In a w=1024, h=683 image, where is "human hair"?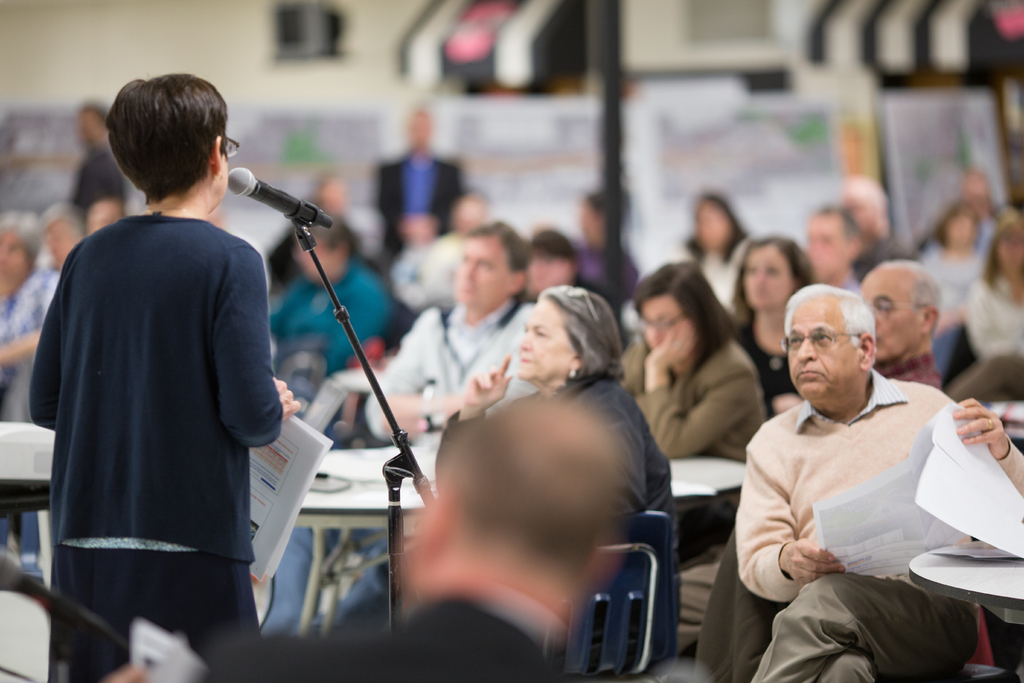
(x1=730, y1=235, x2=819, y2=341).
